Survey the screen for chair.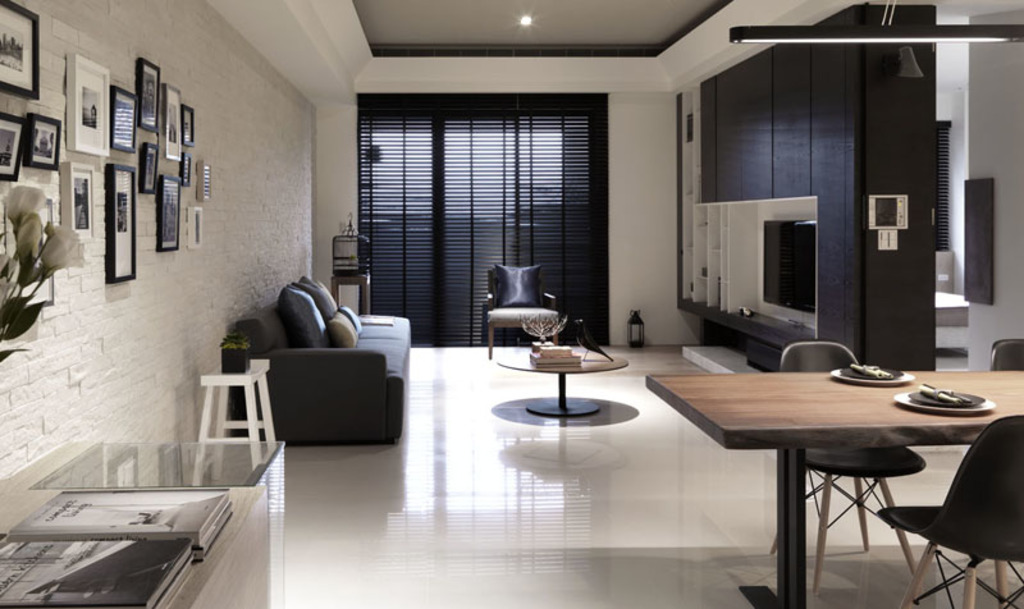
Survey found: <bbox>988, 336, 1023, 379</bbox>.
